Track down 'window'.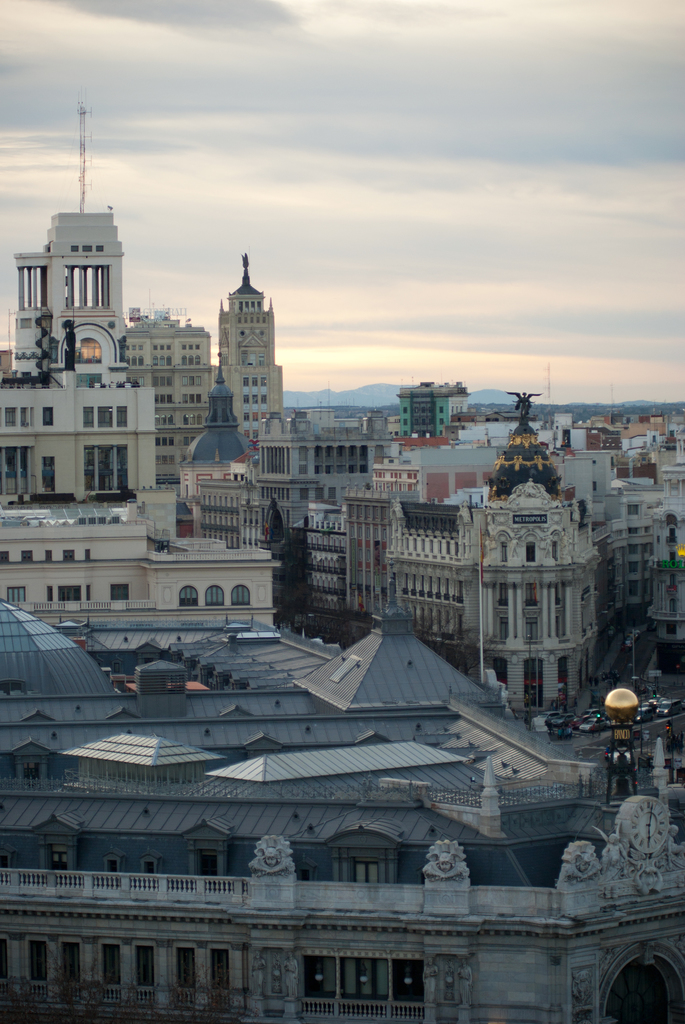
Tracked to detection(210, 948, 228, 1002).
